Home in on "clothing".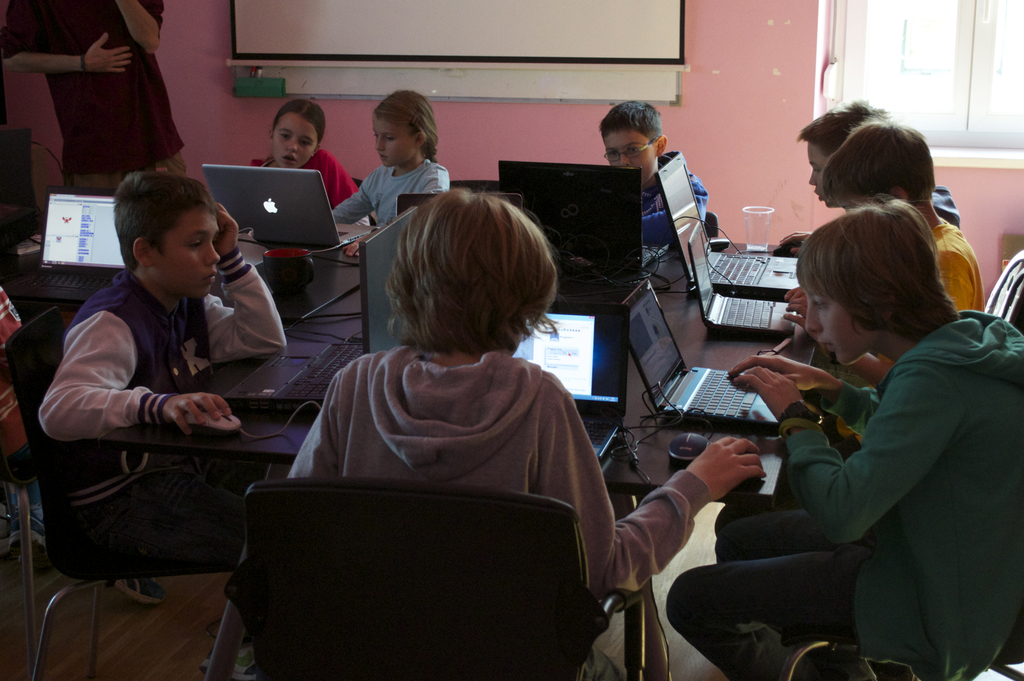
Homed in at x1=934 y1=217 x2=989 y2=314.
